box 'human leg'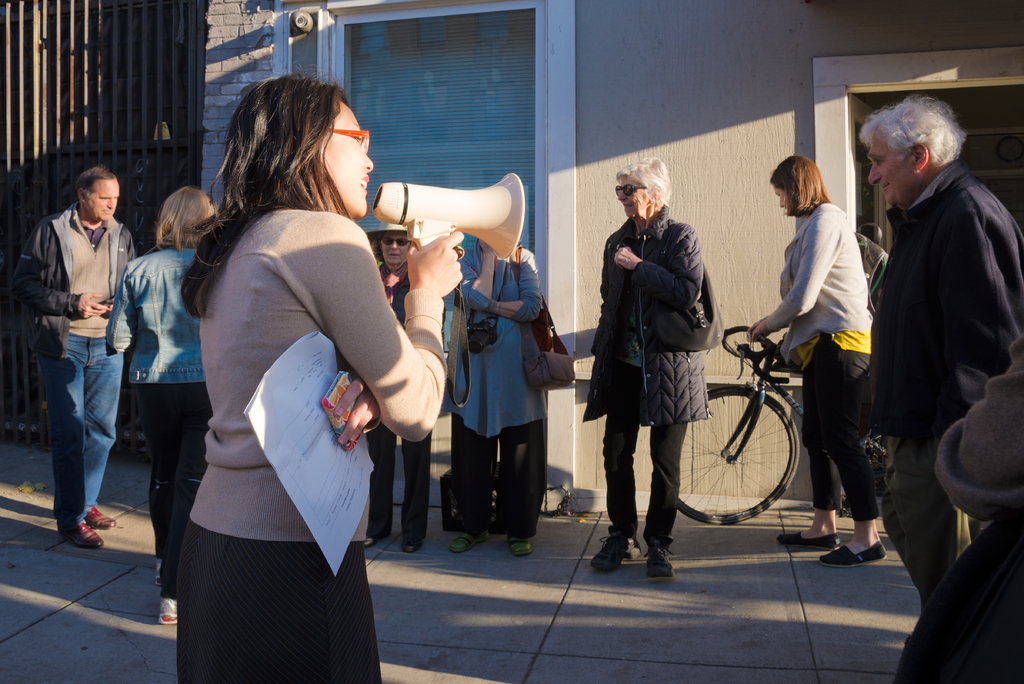
<region>129, 380, 209, 622</region>
